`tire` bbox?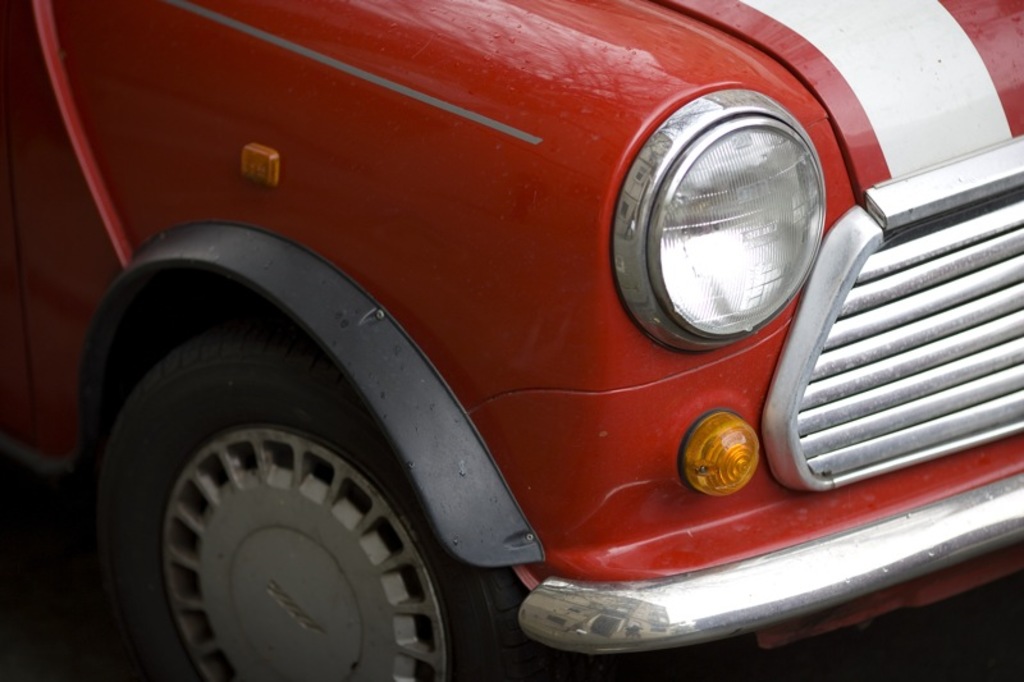
<region>79, 288, 493, 678</region>
